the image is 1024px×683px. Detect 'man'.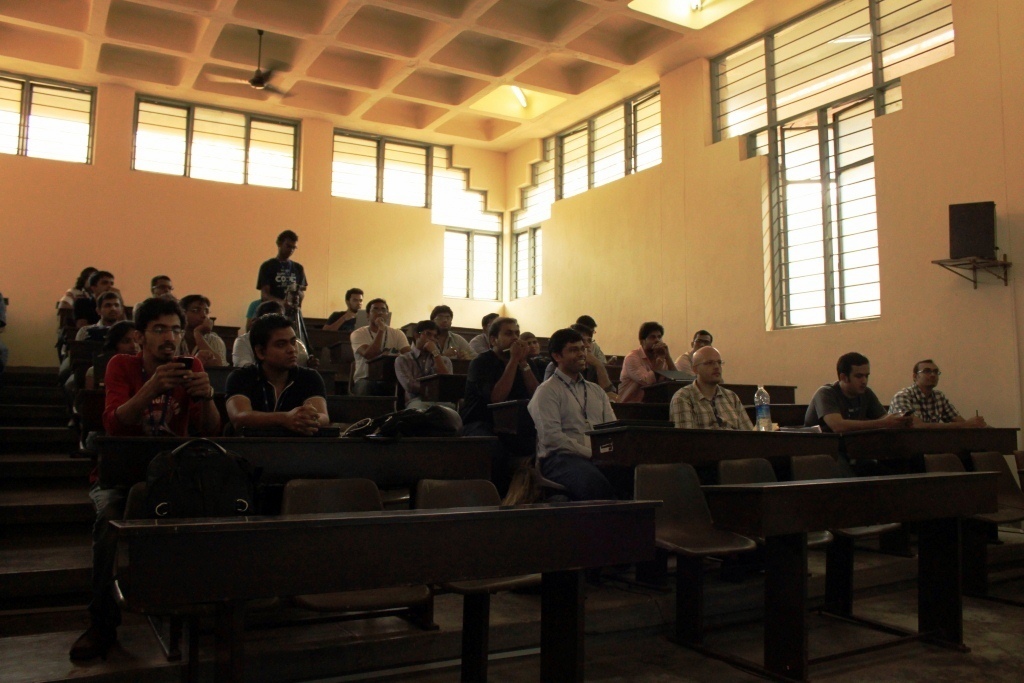
Detection: pyautogui.locateOnScreen(476, 312, 553, 399).
